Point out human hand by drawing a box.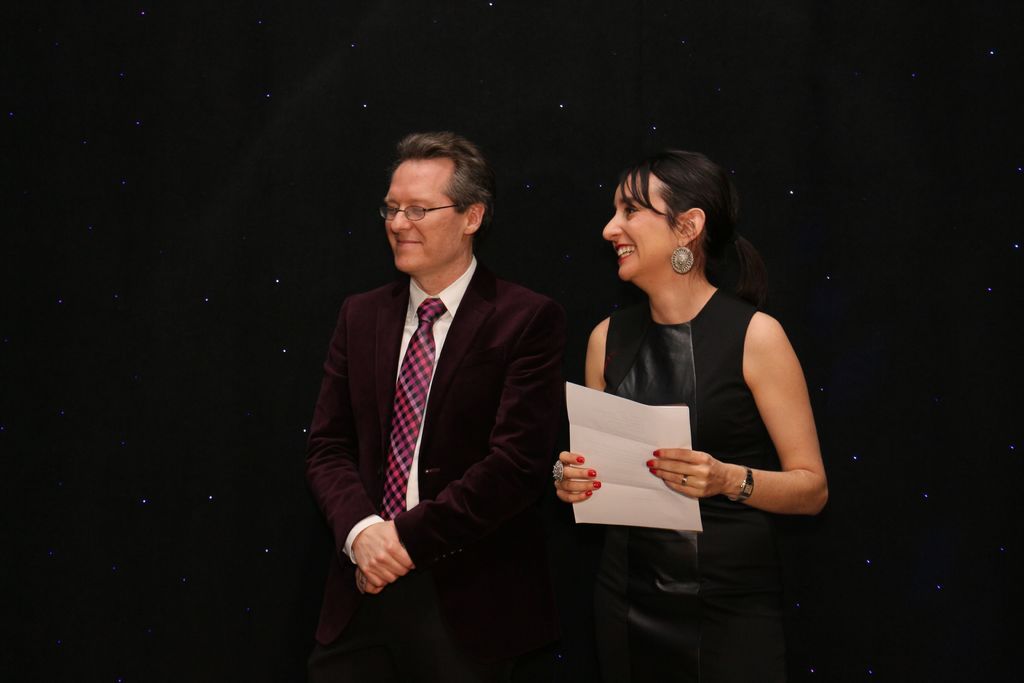
[left=547, top=448, right=603, bottom=506].
